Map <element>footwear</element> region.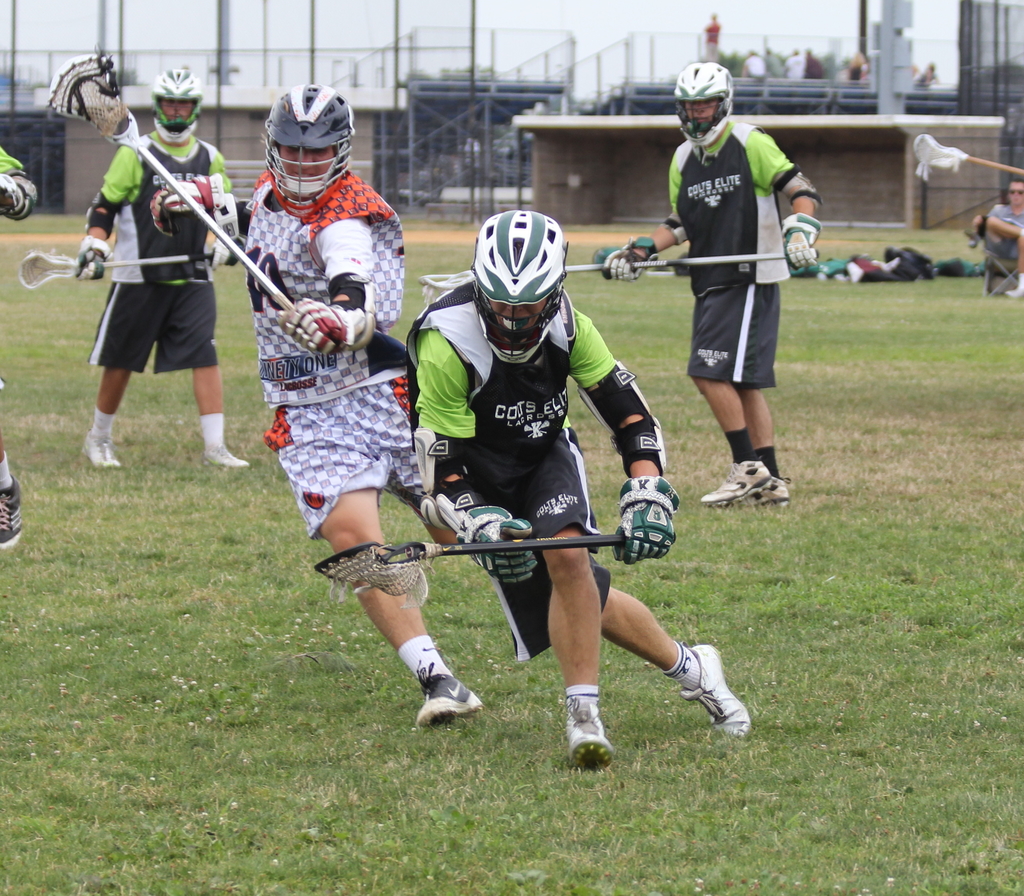
Mapped to <region>748, 473, 785, 509</region>.
